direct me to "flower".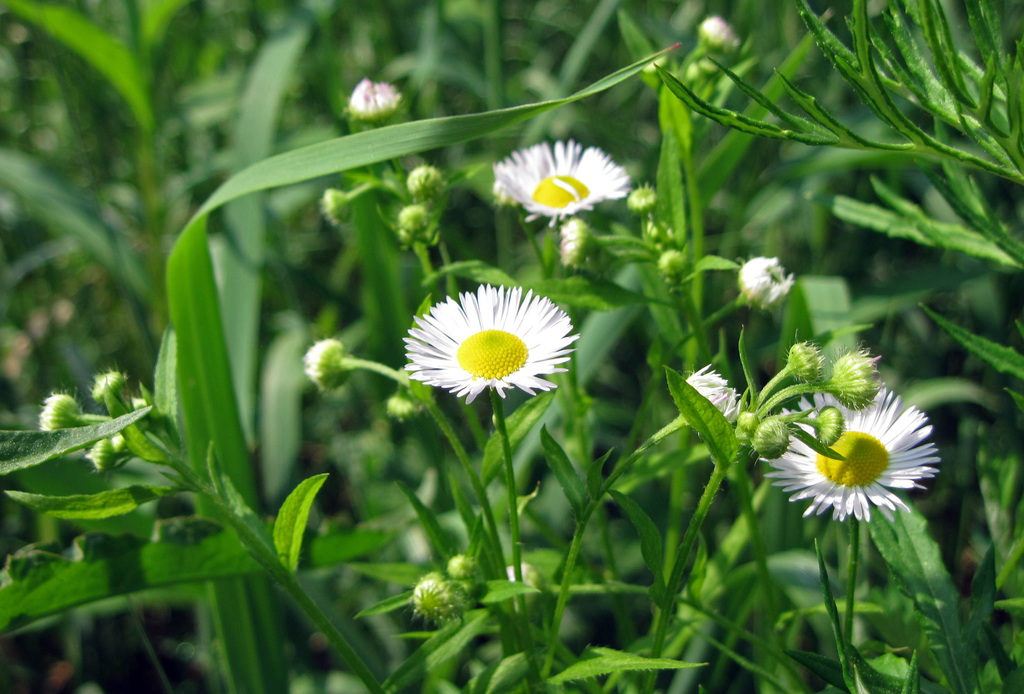
Direction: <region>493, 138, 634, 230</region>.
